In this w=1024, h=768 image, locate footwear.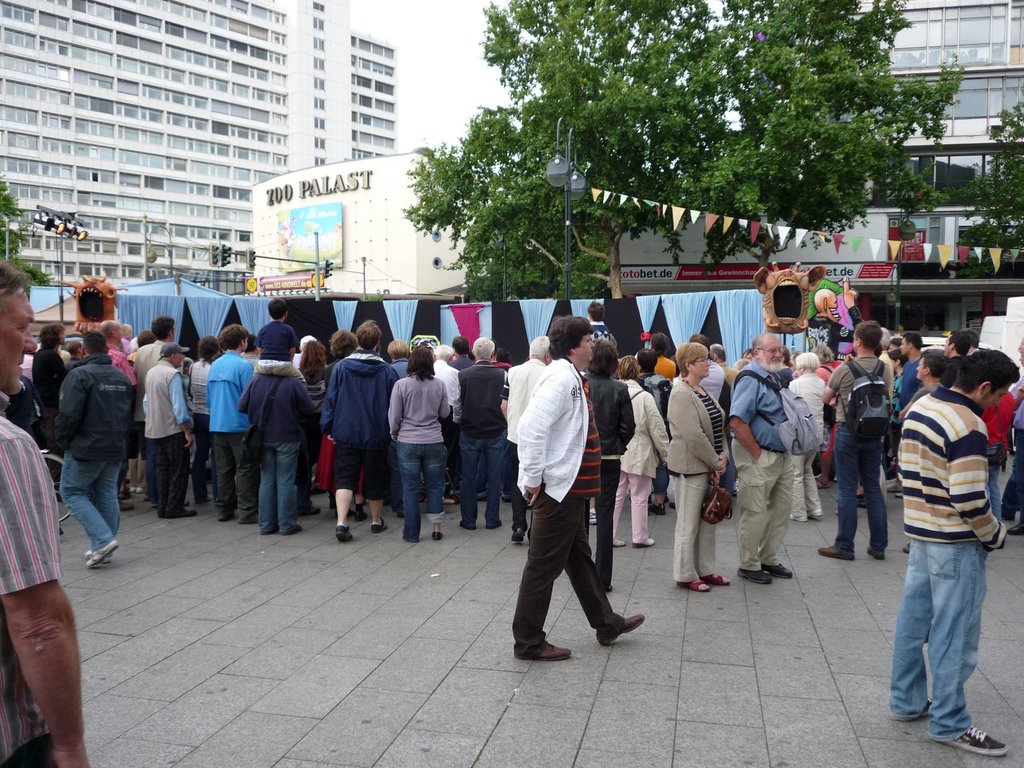
Bounding box: left=936, top=726, right=1012, bottom=759.
